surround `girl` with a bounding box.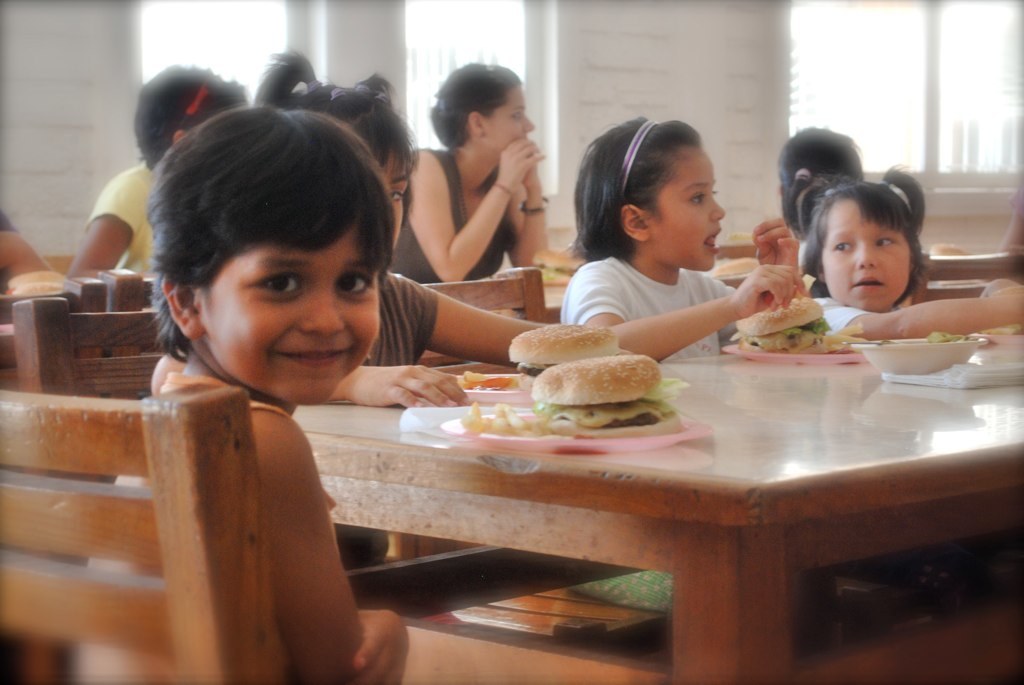
pyautogui.locateOnScreen(135, 105, 390, 684).
